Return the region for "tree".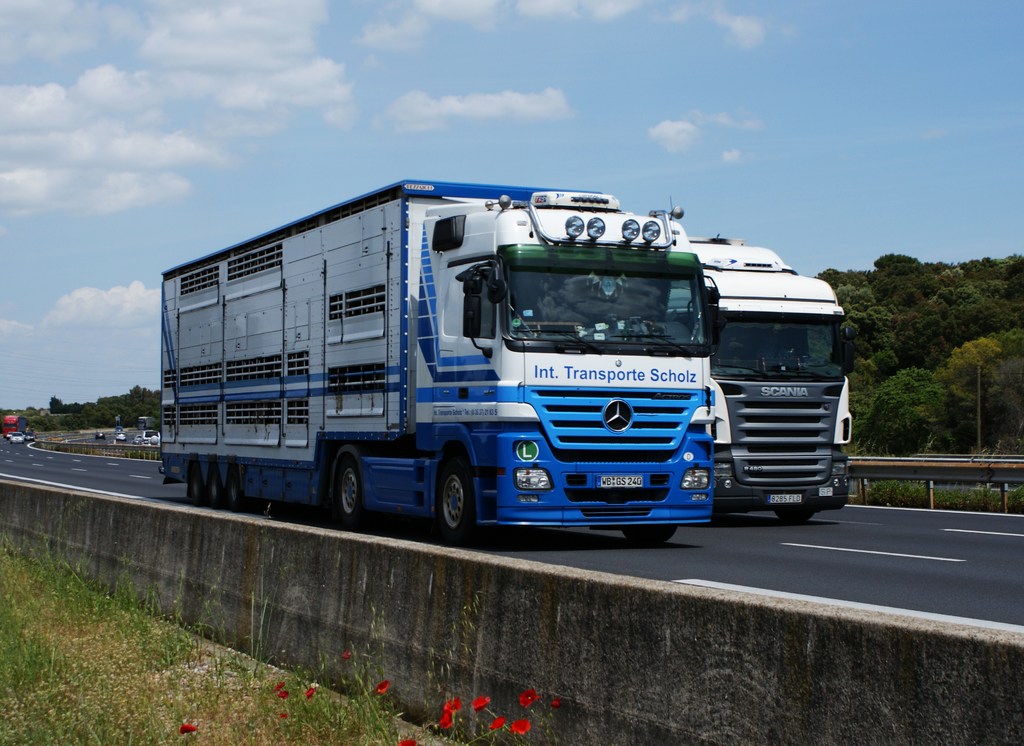
box=[858, 382, 927, 455].
